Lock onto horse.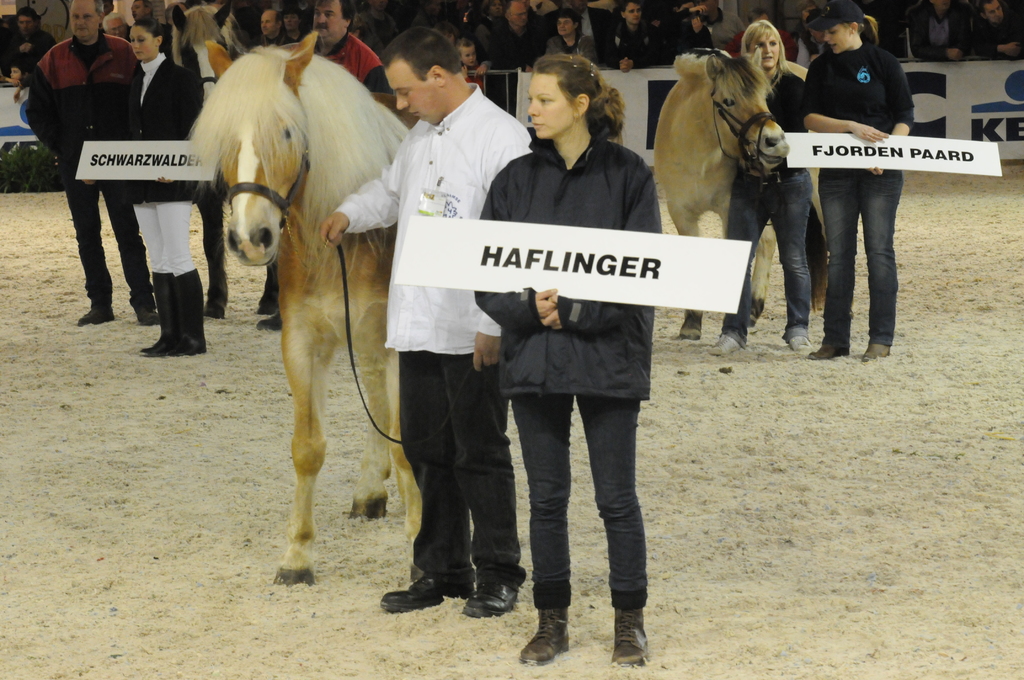
Locked: Rect(656, 45, 829, 345).
